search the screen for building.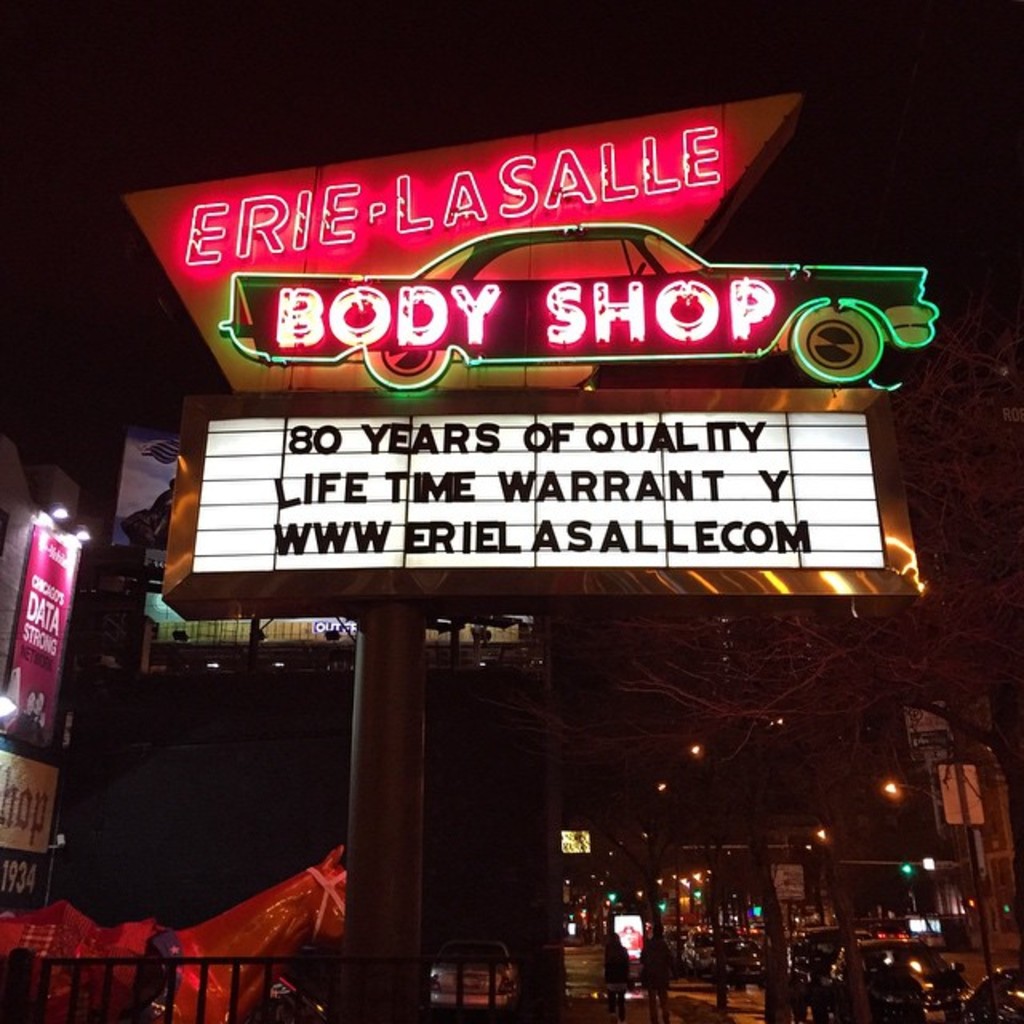
Found at bbox=[578, 704, 1022, 947].
